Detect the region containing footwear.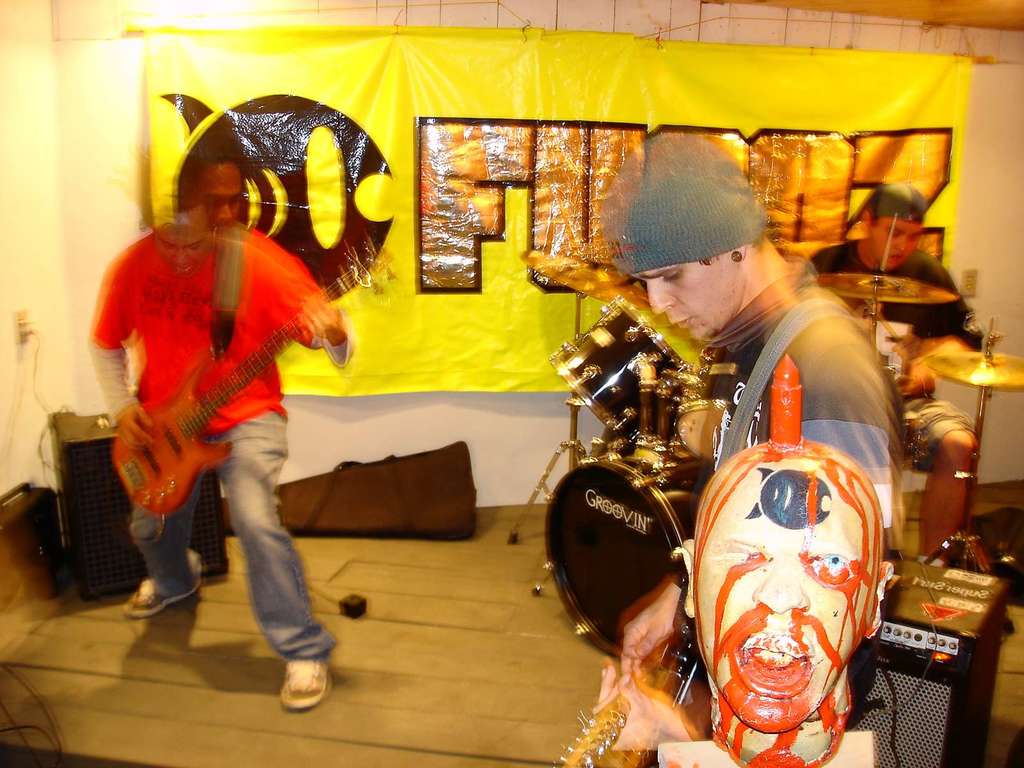
124, 577, 203, 617.
